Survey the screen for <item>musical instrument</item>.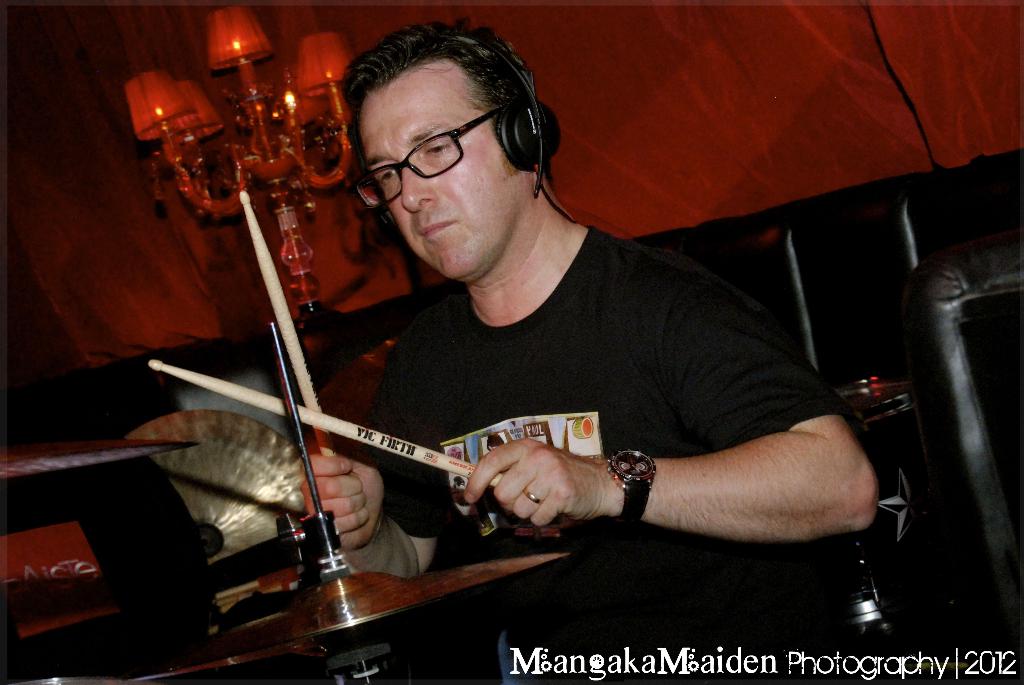
Survey found: l=114, t=407, r=308, b=569.
